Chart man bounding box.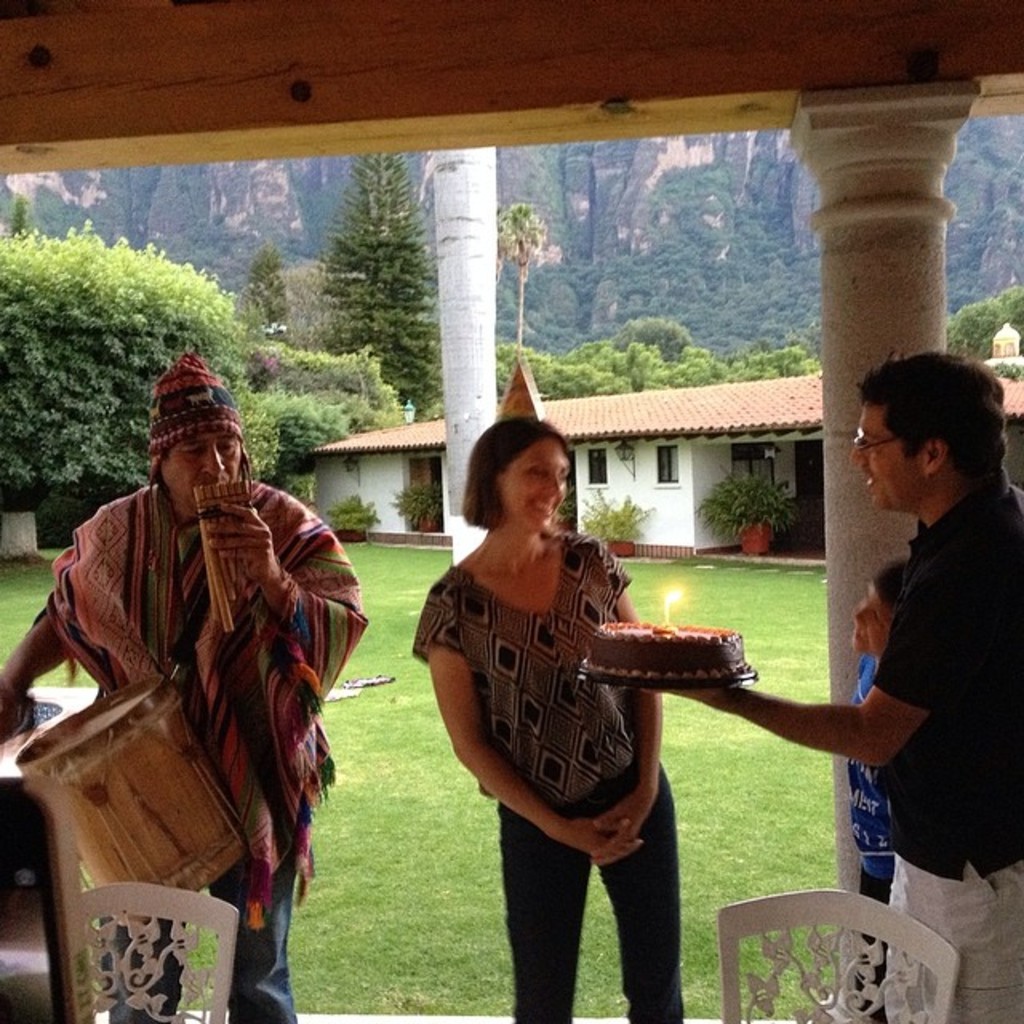
Charted: Rect(14, 350, 355, 986).
